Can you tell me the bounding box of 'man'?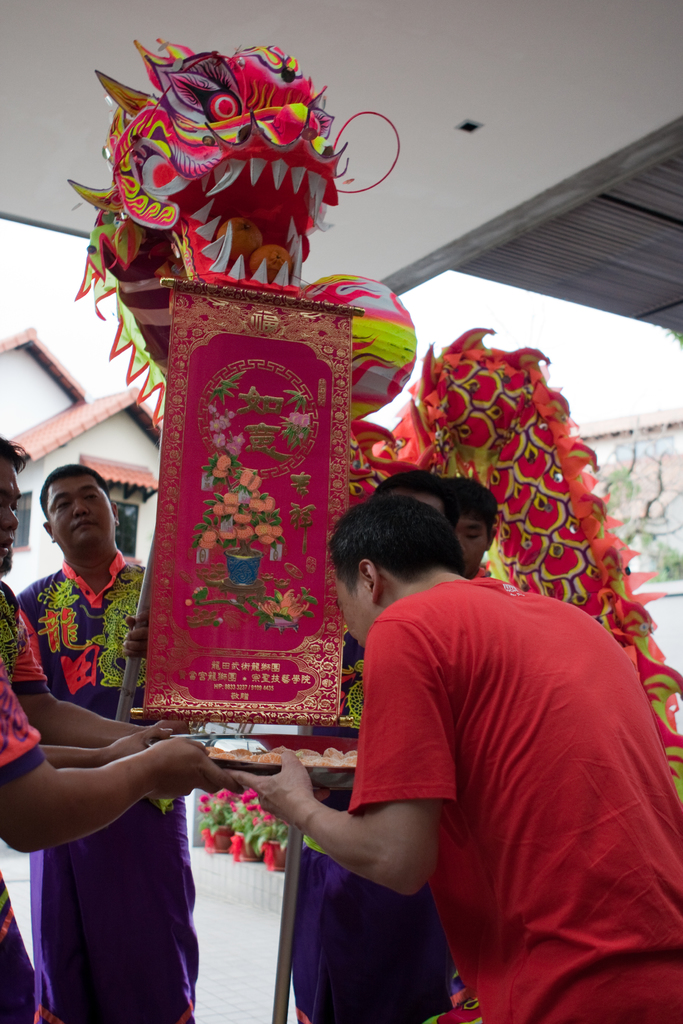
<bbox>284, 462, 484, 1023</bbox>.
